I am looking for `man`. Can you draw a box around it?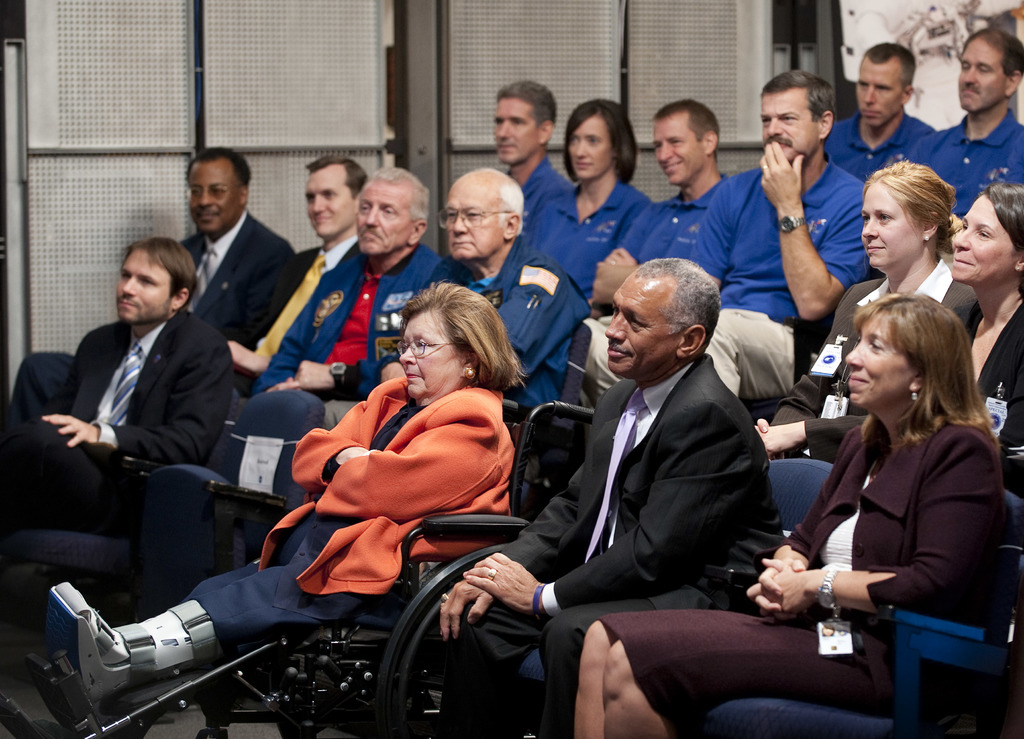
Sure, the bounding box is pyautogui.locateOnScreen(250, 162, 447, 397).
